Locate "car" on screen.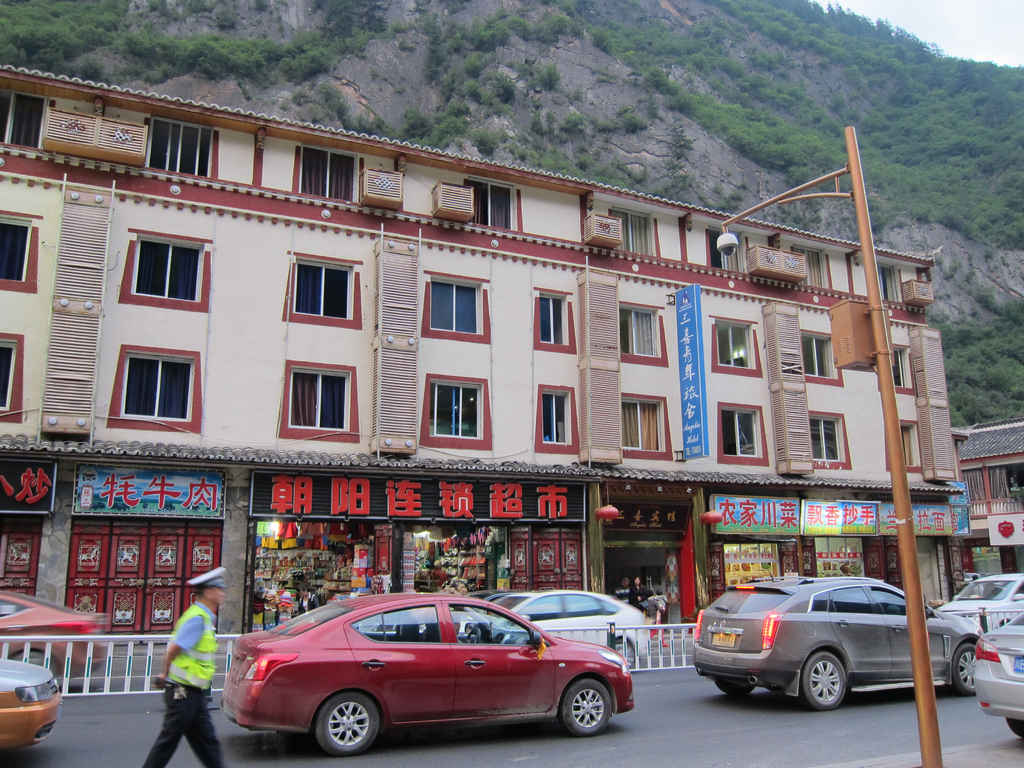
On screen at bbox=(969, 611, 1023, 739).
